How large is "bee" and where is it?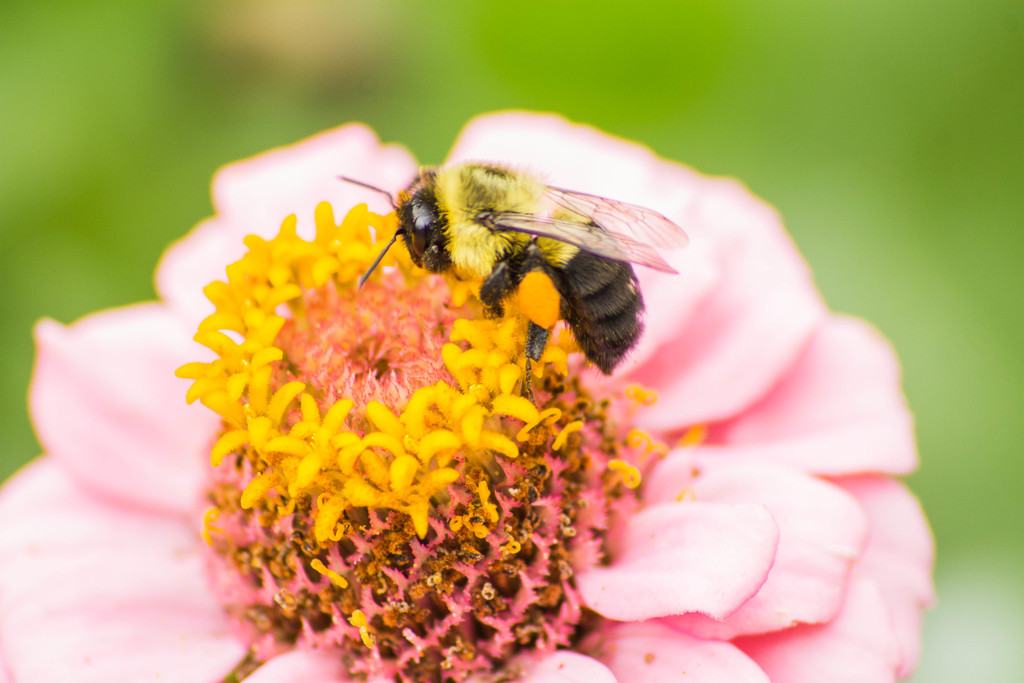
Bounding box: detection(327, 158, 700, 415).
